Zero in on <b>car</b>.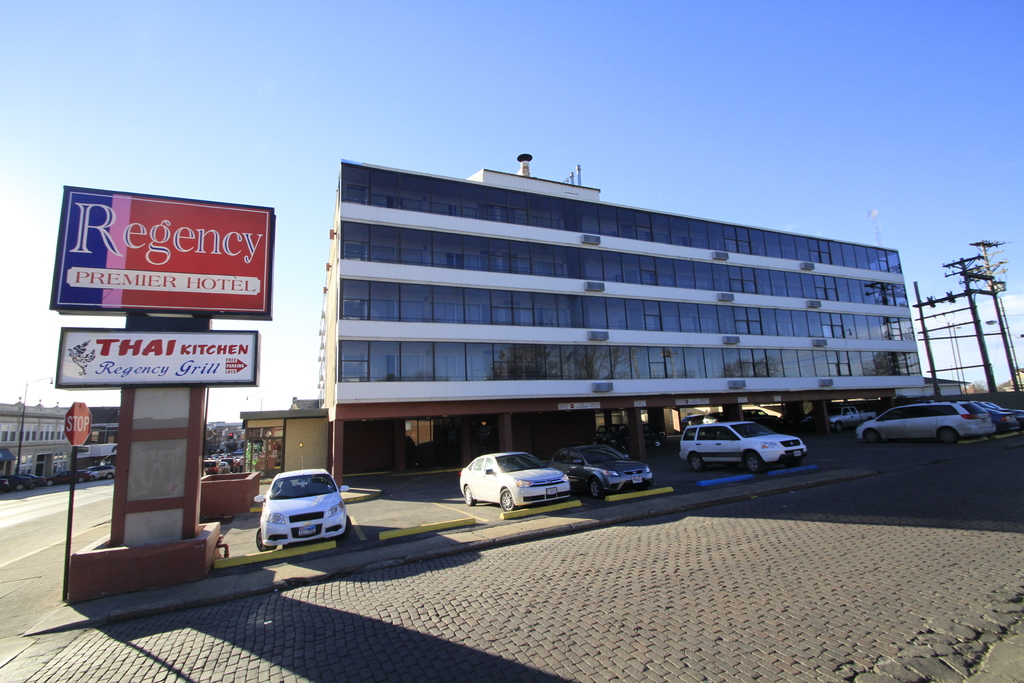
Zeroed in: (830,400,880,425).
